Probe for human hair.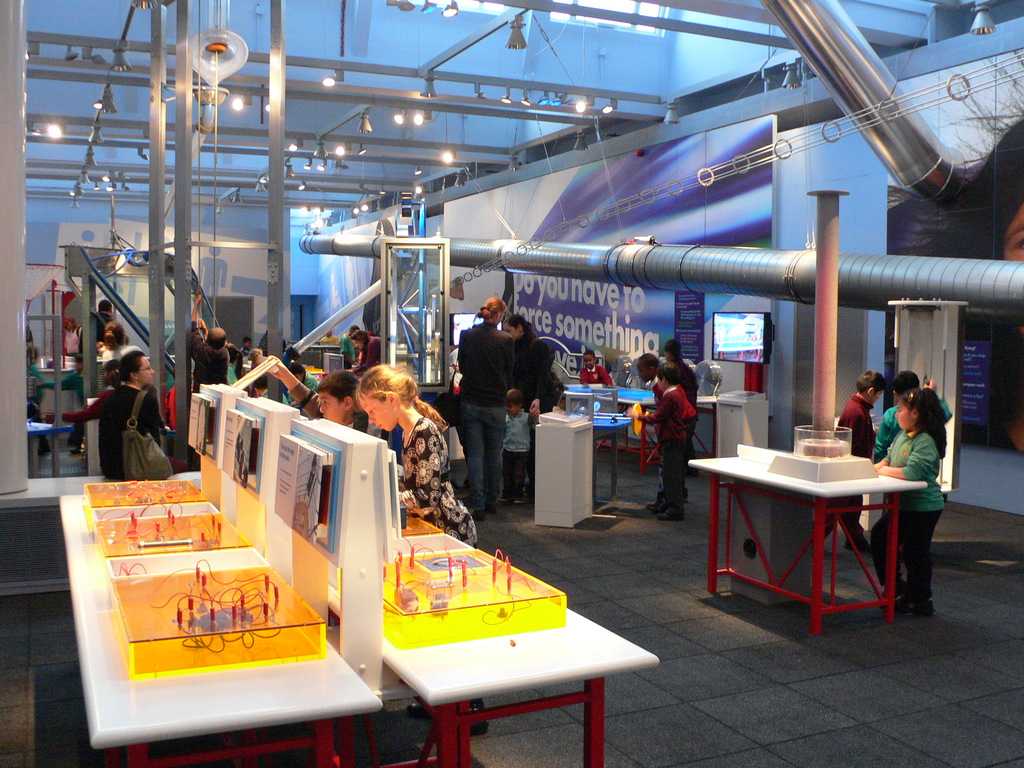
Probe result: (left=655, top=360, right=683, bottom=387).
